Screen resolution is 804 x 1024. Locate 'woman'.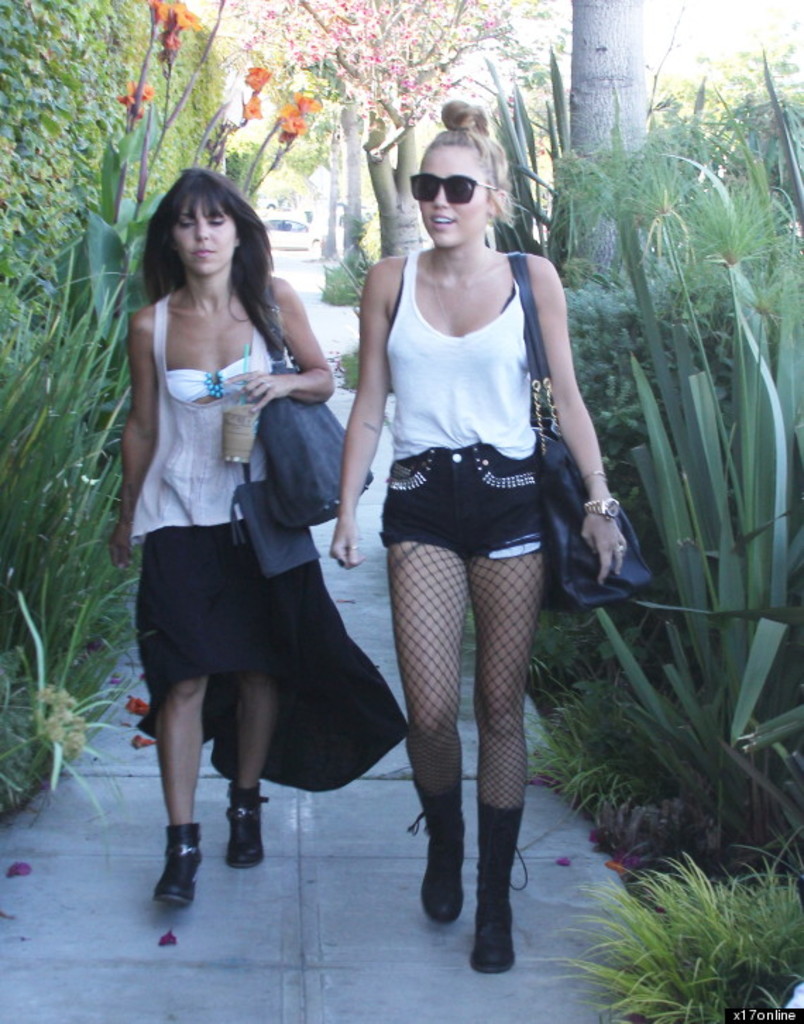
323, 96, 636, 973.
